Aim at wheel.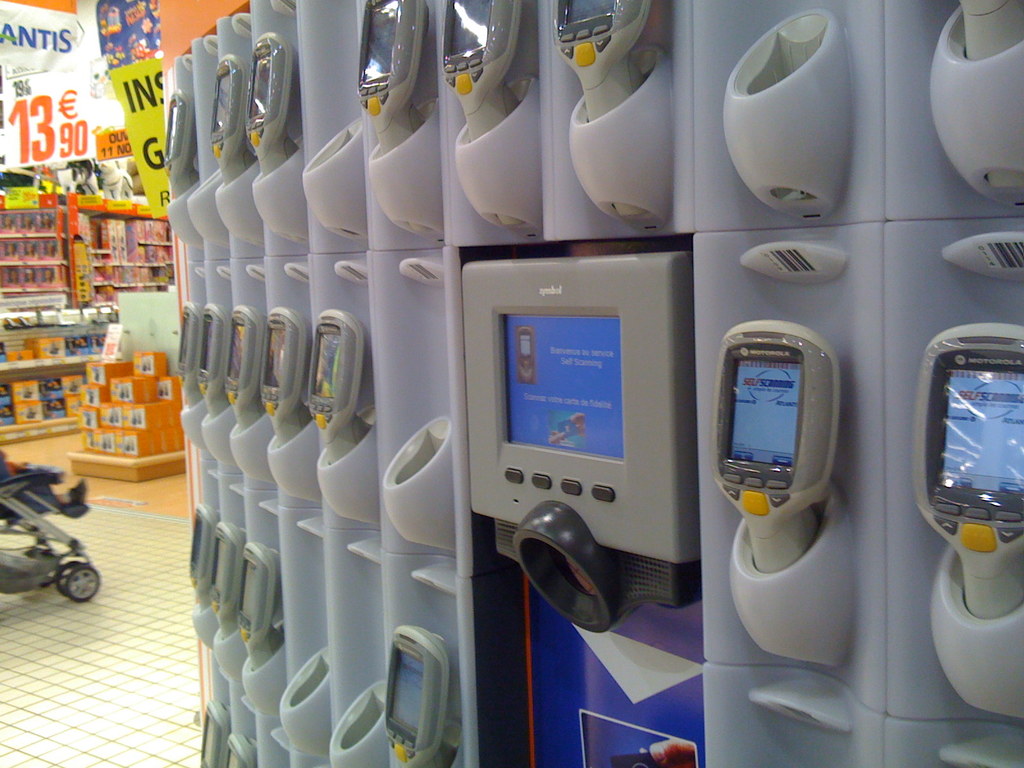
Aimed at <box>56,558,86,595</box>.
